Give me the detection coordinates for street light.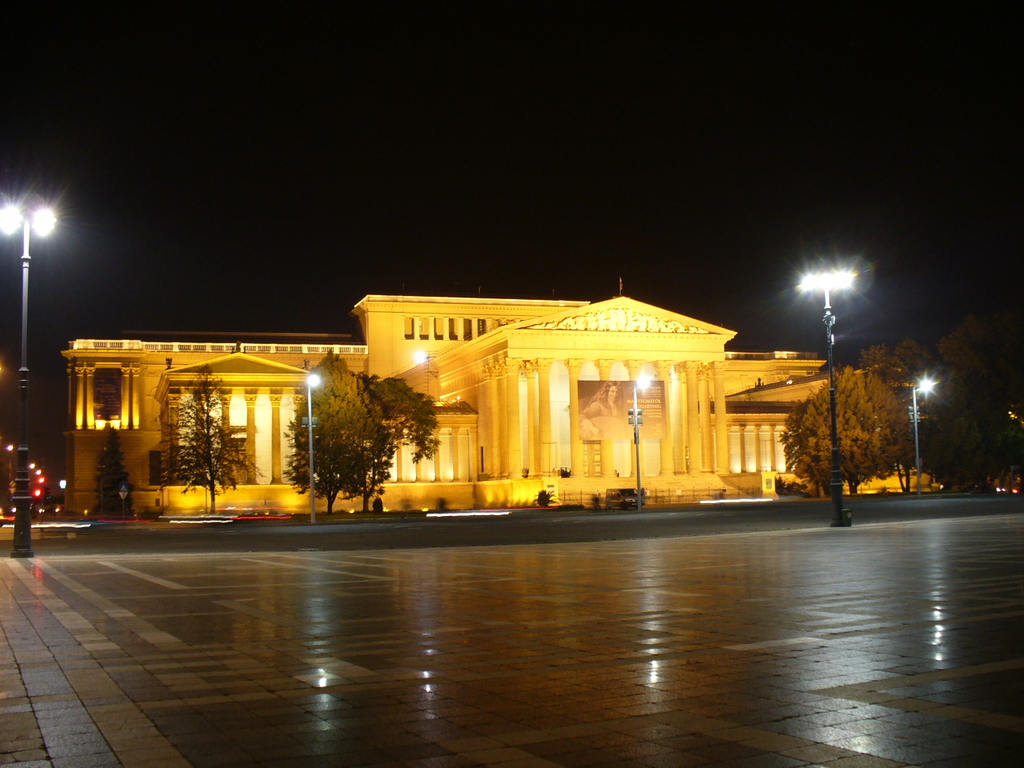
(631,373,647,513).
